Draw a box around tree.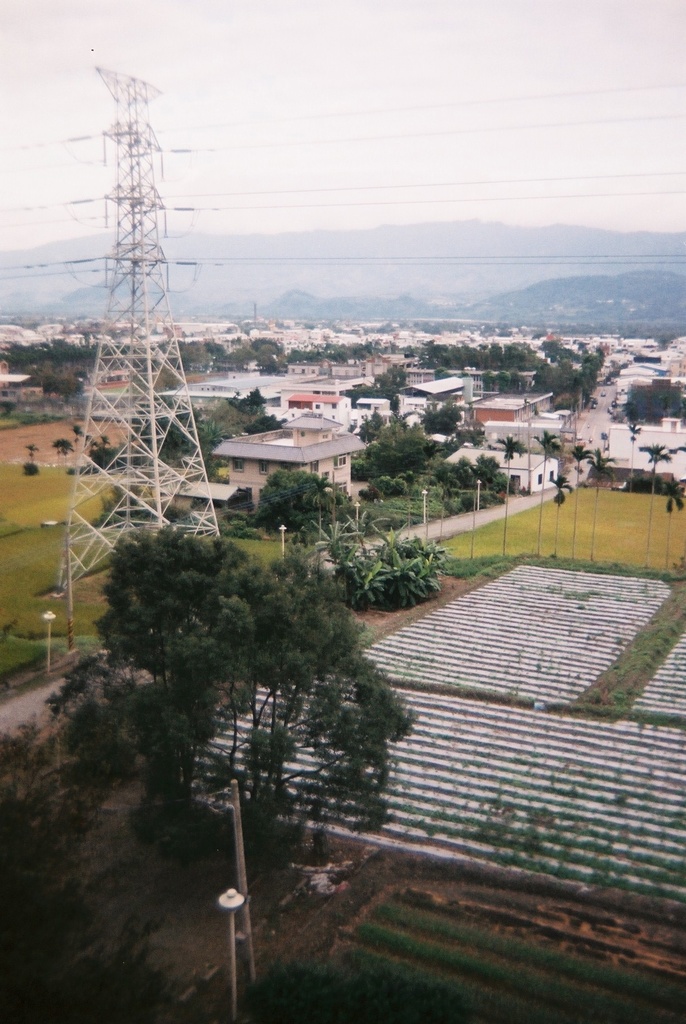
bbox=[61, 499, 419, 856].
